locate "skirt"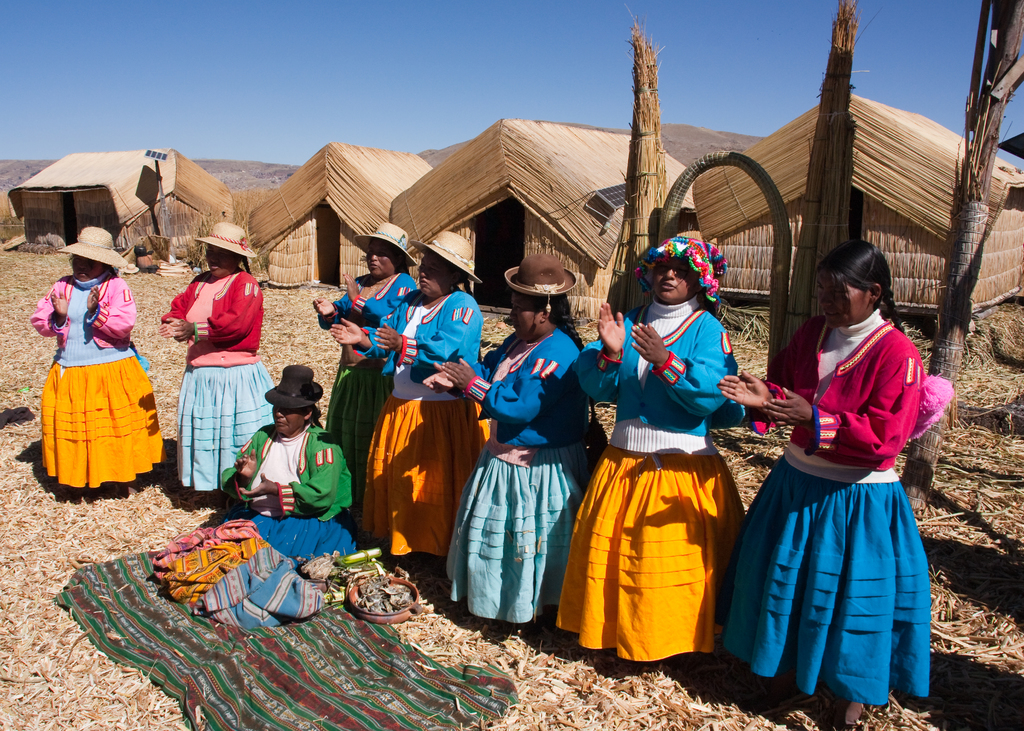
box=[39, 353, 168, 490]
